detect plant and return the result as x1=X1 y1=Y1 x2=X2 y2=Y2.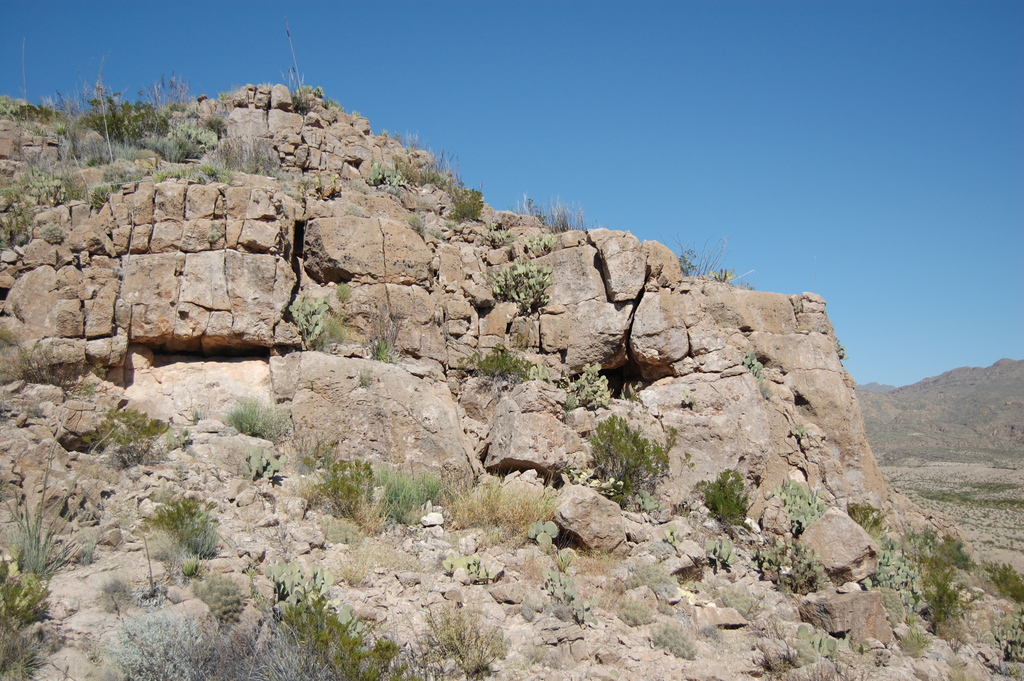
x1=381 y1=130 x2=390 y2=142.
